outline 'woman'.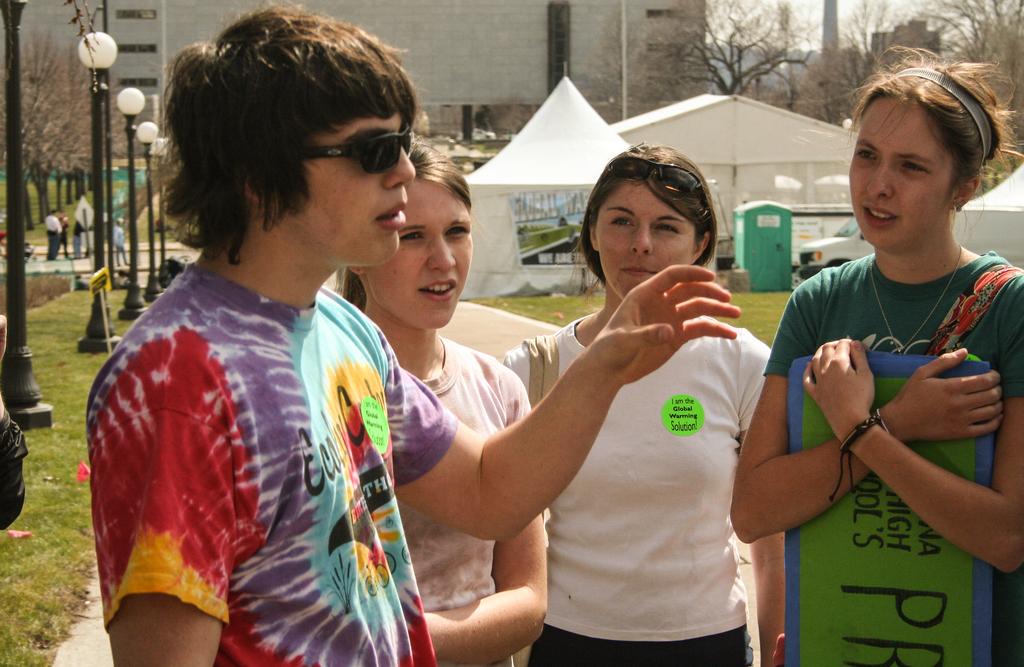
Outline: [306, 136, 542, 666].
